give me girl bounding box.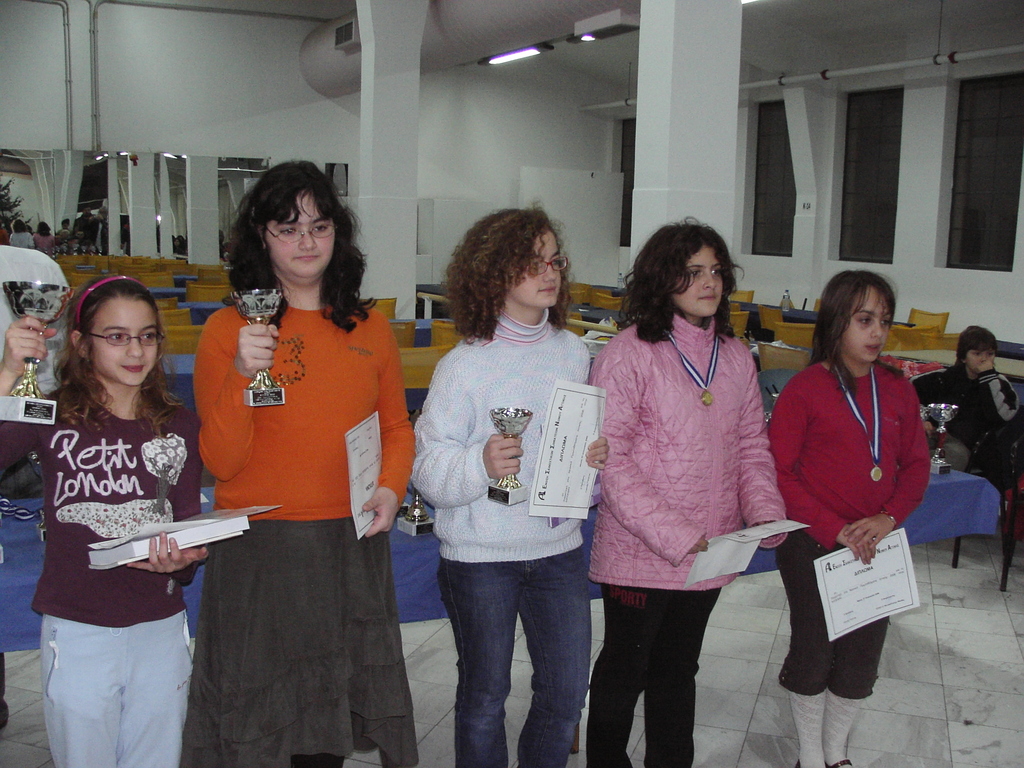
587 214 789 767.
